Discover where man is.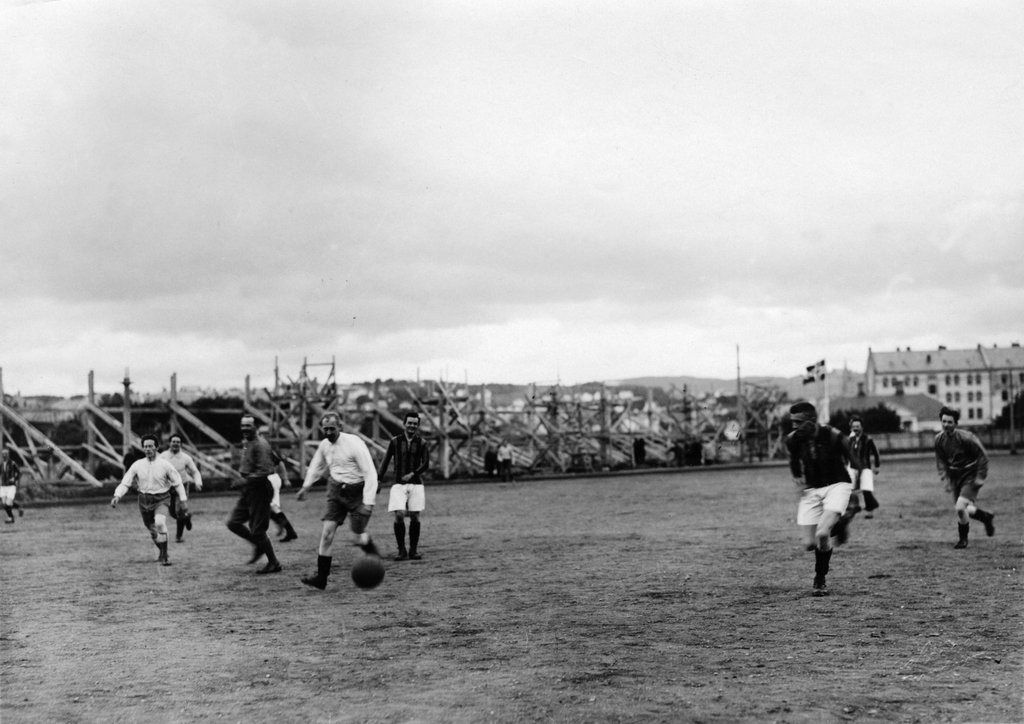
Discovered at box=[847, 418, 879, 520].
